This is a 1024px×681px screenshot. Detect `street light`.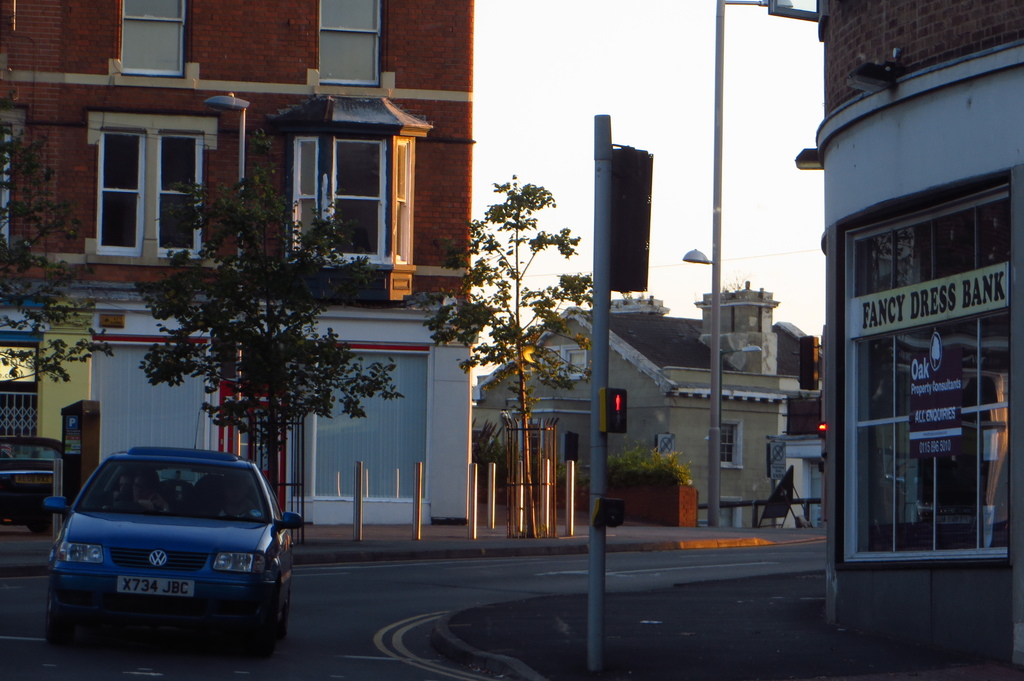
<bbox>680, 0, 792, 527</bbox>.
